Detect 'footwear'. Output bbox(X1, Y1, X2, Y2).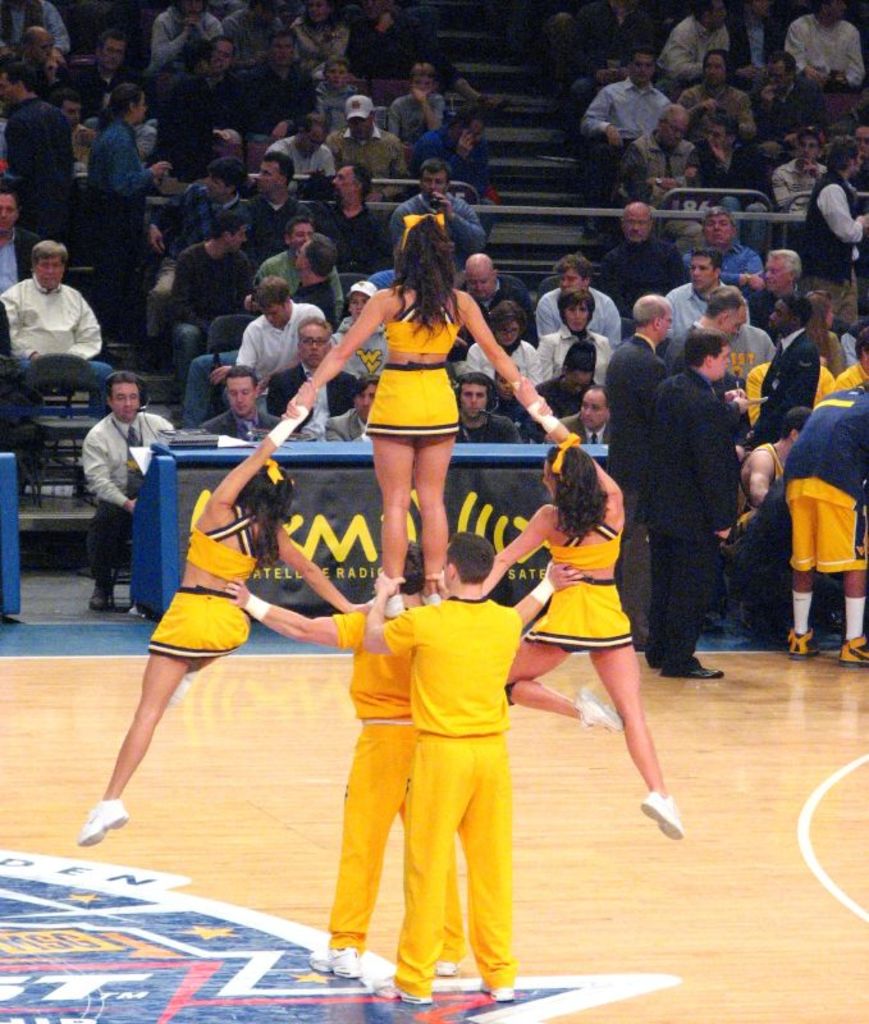
bbox(77, 797, 127, 845).
